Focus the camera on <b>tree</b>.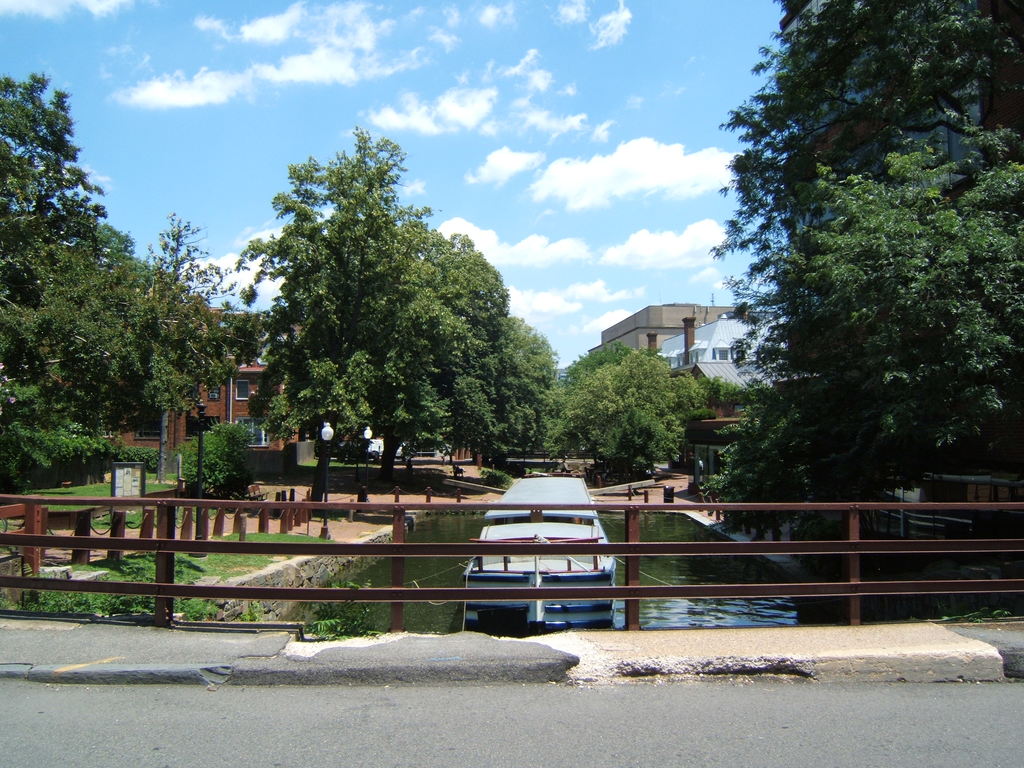
Focus region: (x1=0, y1=76, x2=137, y2=336).
